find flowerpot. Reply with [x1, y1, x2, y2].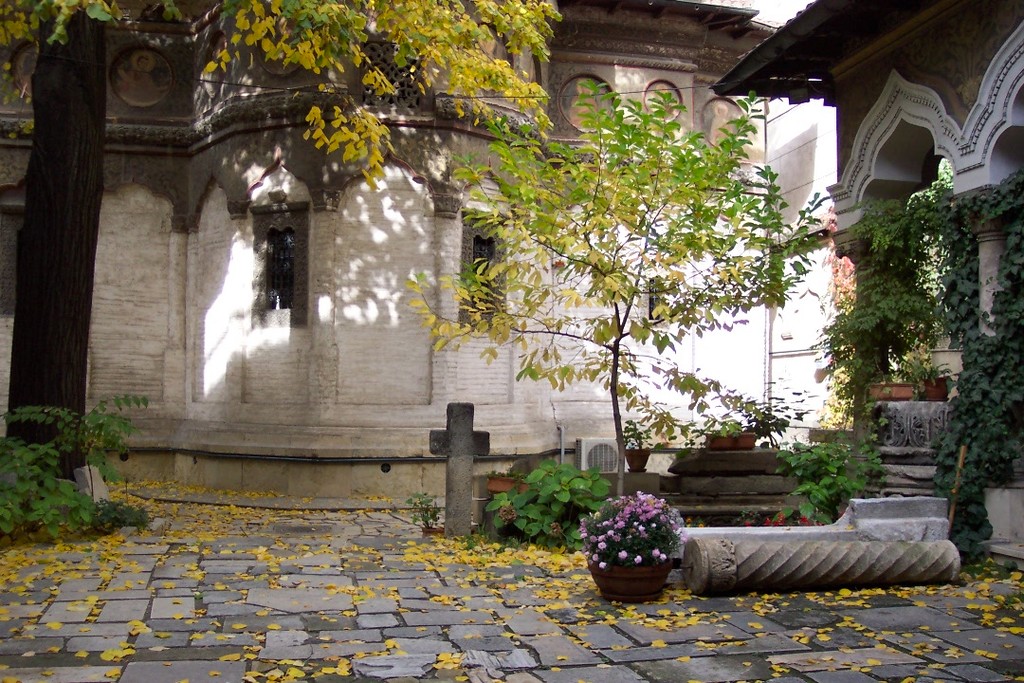
[861, 383, 919, 399].
